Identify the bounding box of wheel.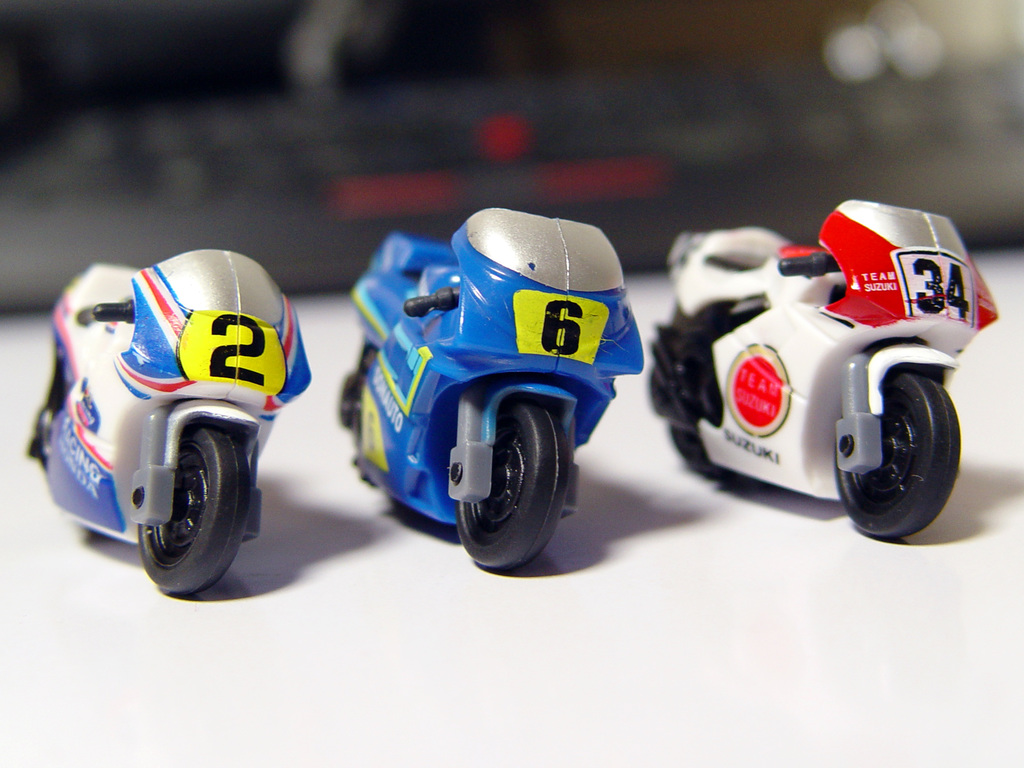
831/373/960/533.
